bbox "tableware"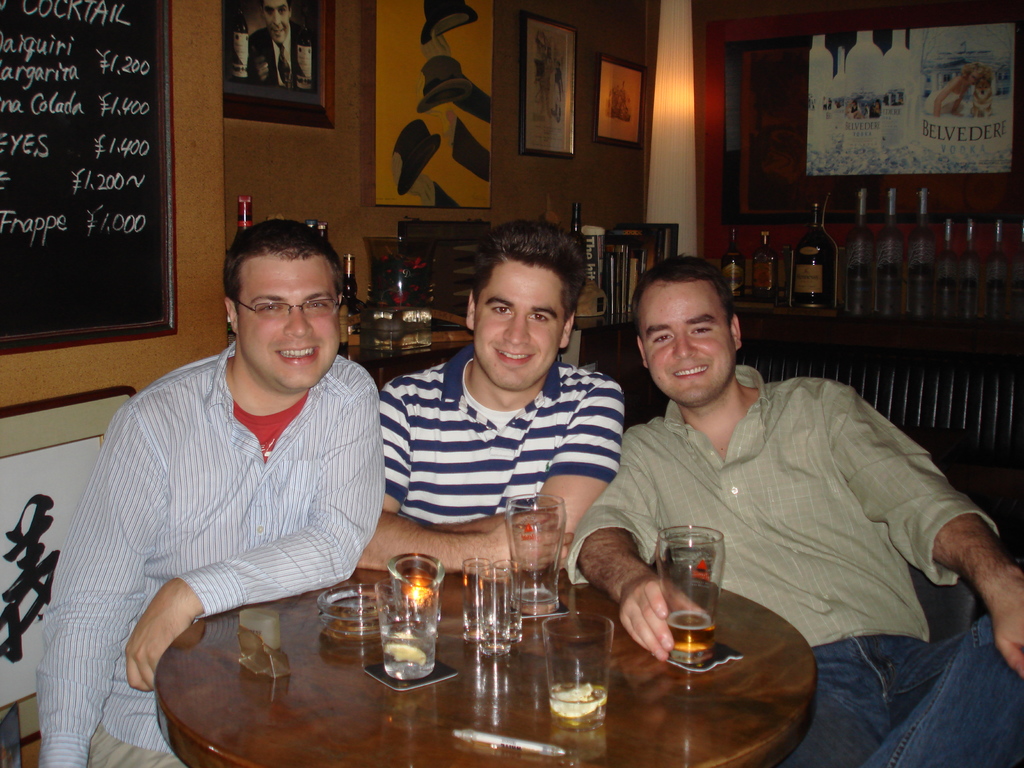
[left=456, top=558, right=504, bottom=645]
